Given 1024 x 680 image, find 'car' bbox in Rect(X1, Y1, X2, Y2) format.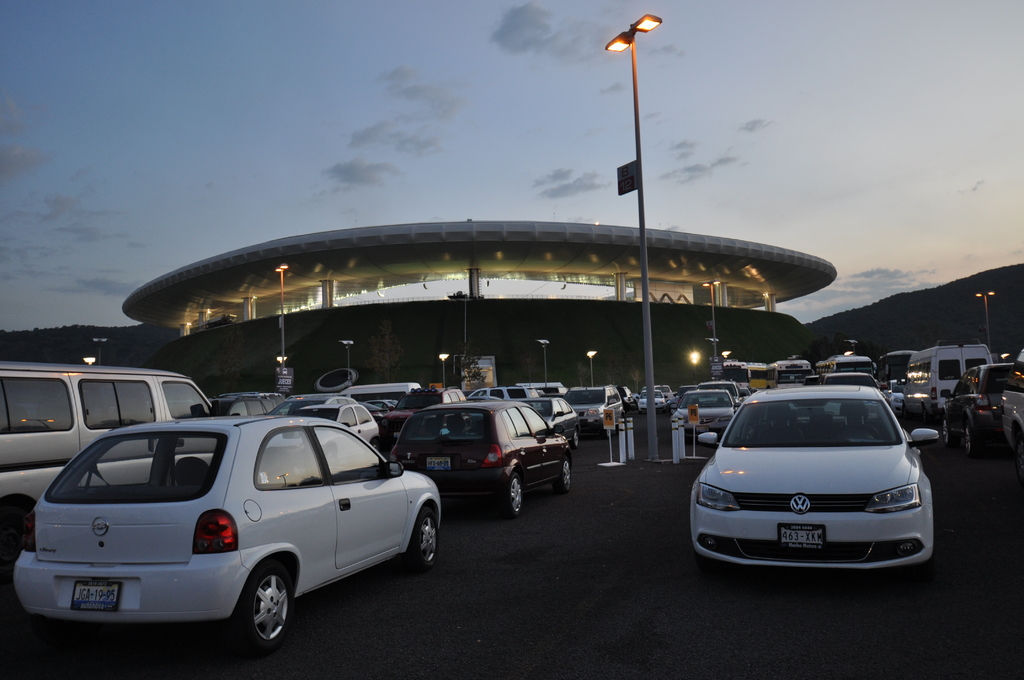
Rect(342, 384, 422, 406).
